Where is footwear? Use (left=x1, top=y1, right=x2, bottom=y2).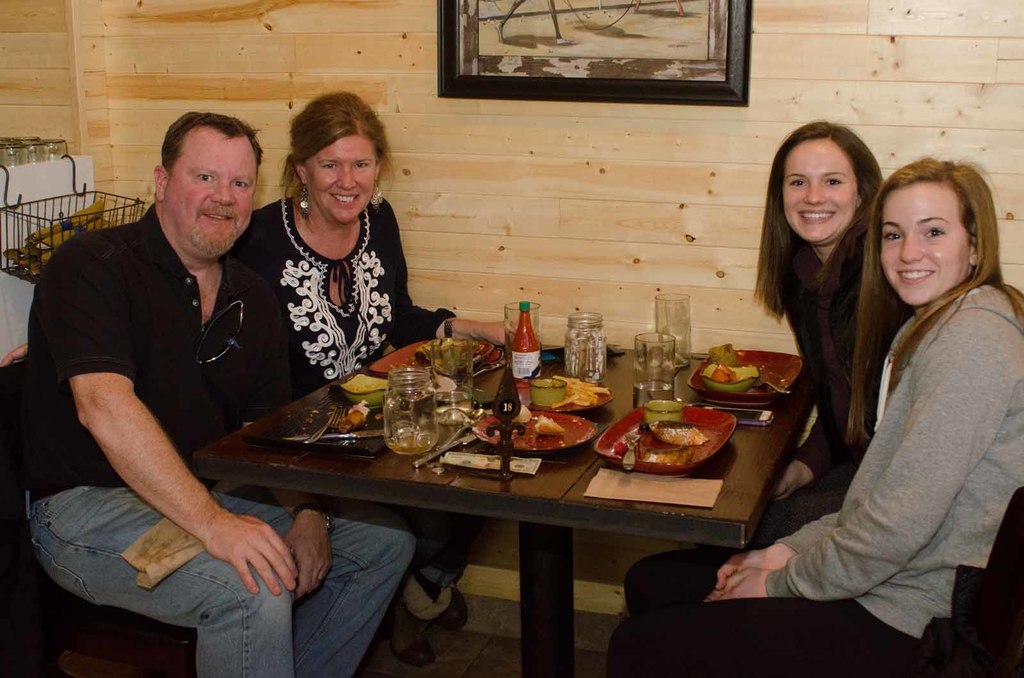
(left=420, top=585, right=471, bottom=633).
